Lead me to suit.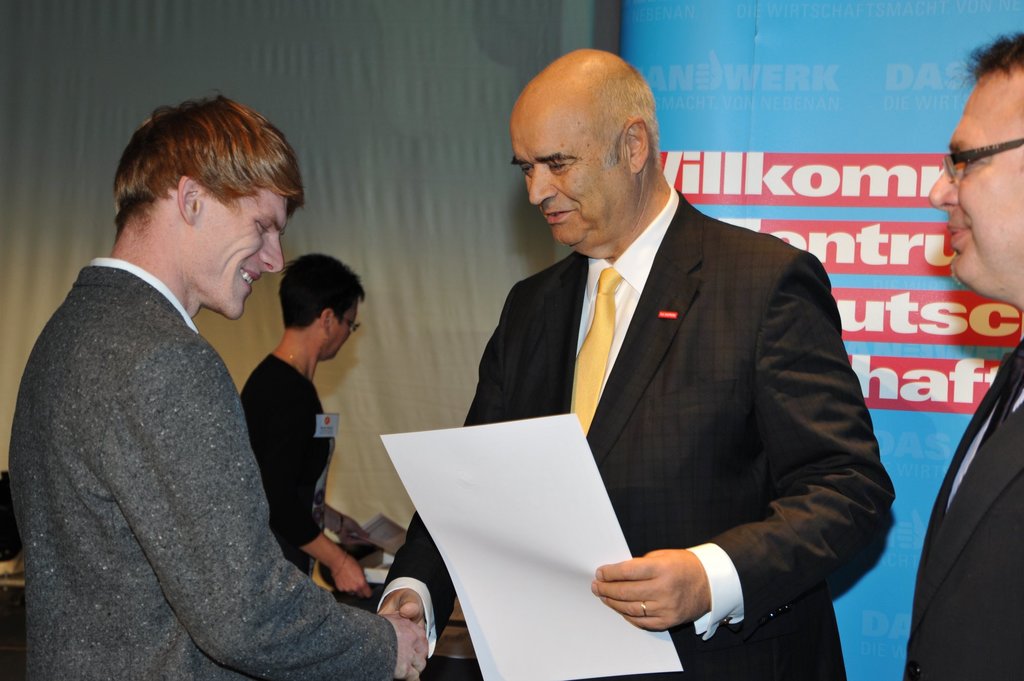
Lead to <bbox>899, 332, 1023, 680</bbox>.
